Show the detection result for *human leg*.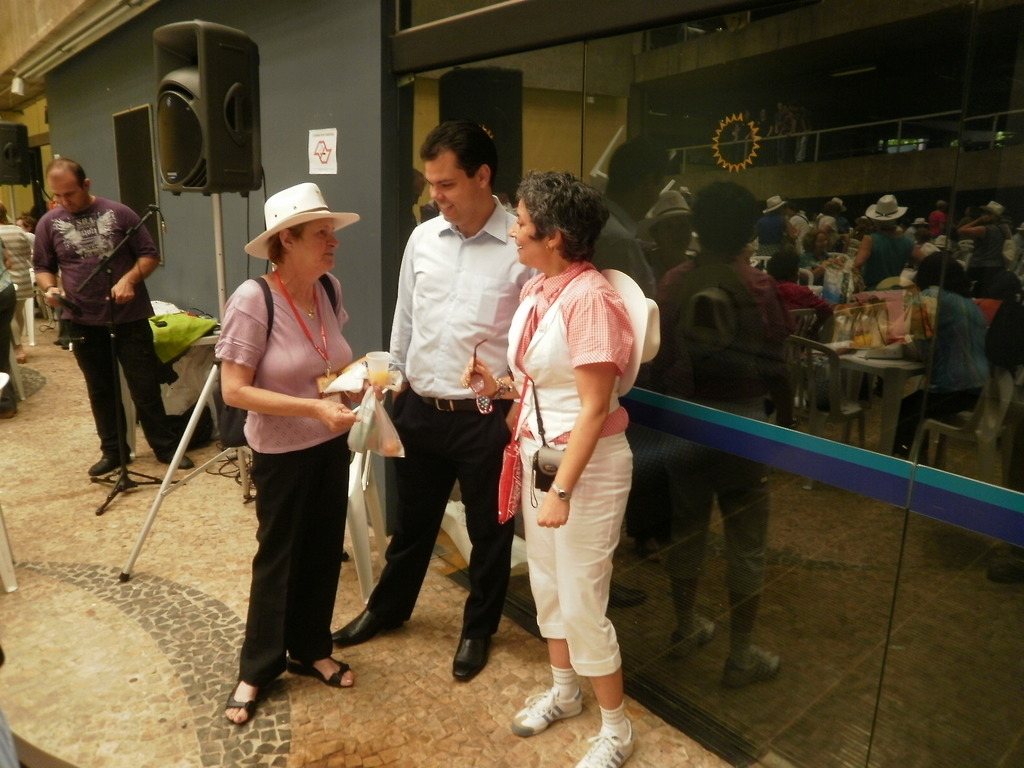
<bbox>76, 331, 132, 476</bbox>.
